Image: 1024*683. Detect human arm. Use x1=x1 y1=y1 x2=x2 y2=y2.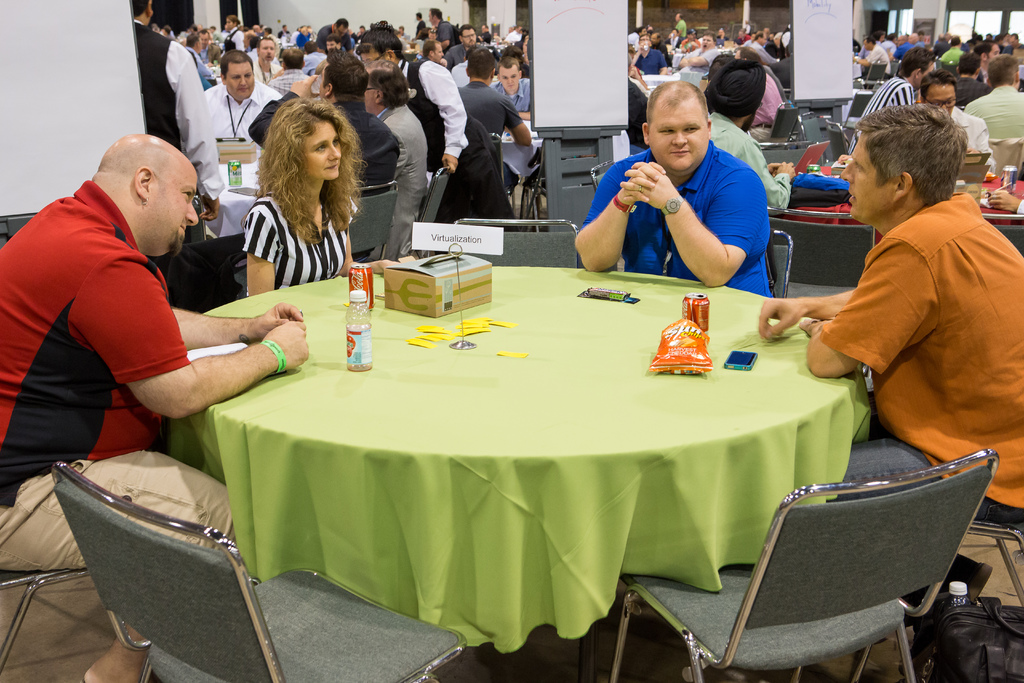
x1=762 y1=284 x2=855 y2=345.
